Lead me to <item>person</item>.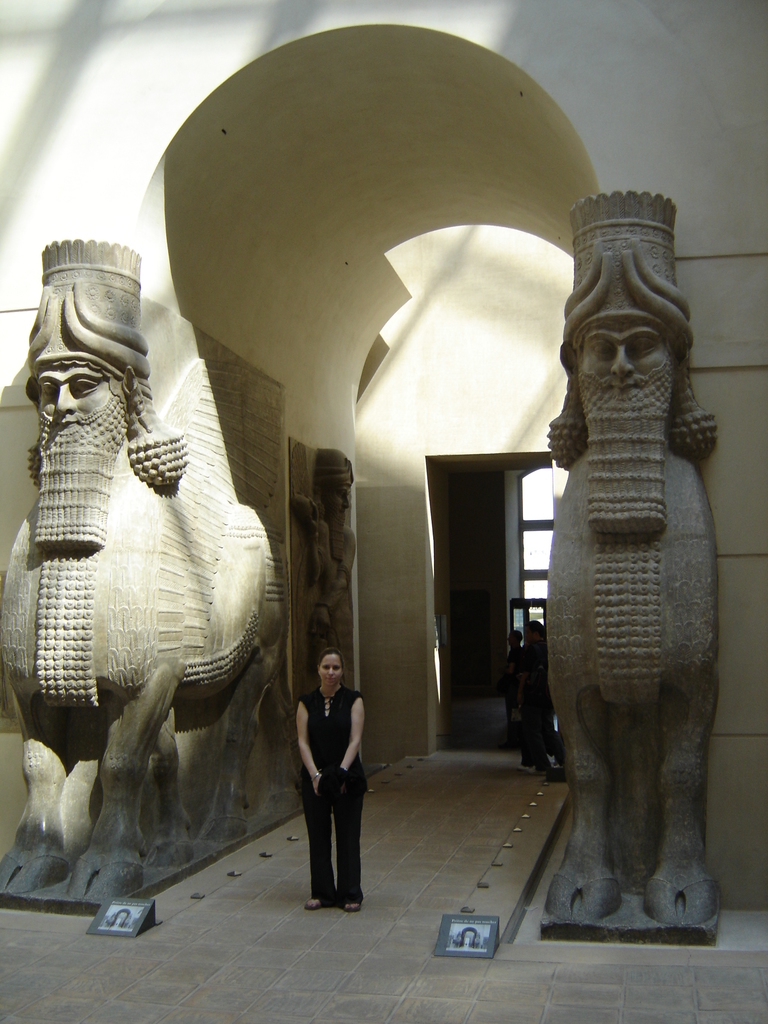
Lead to 289, 640, 376, 909.
